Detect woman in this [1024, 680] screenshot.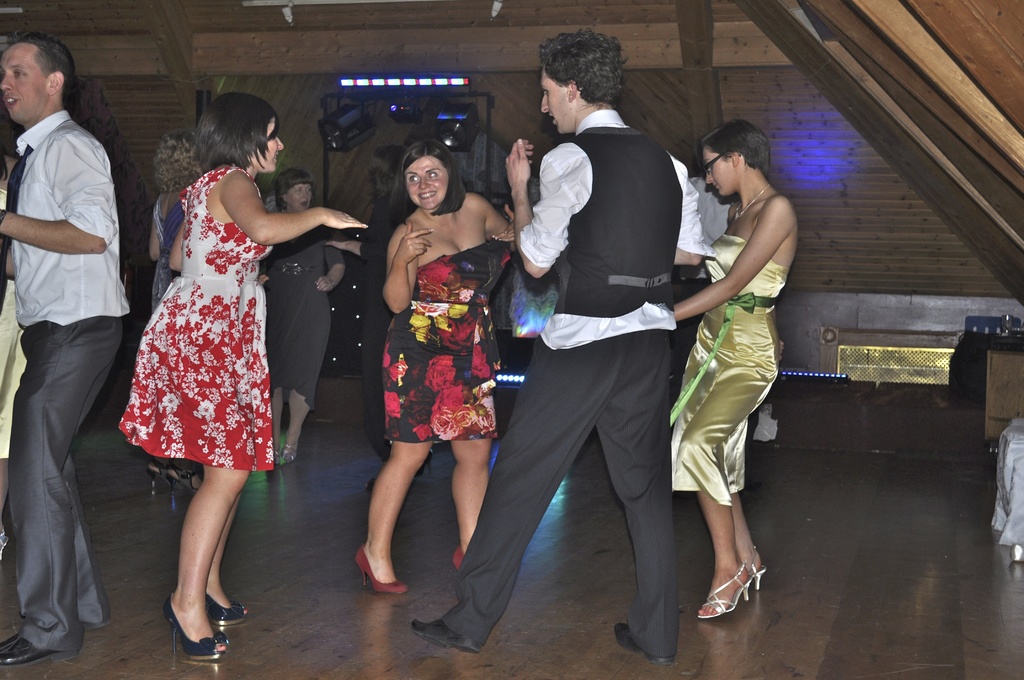
Detection: rect(350, 143, 522, 592).
